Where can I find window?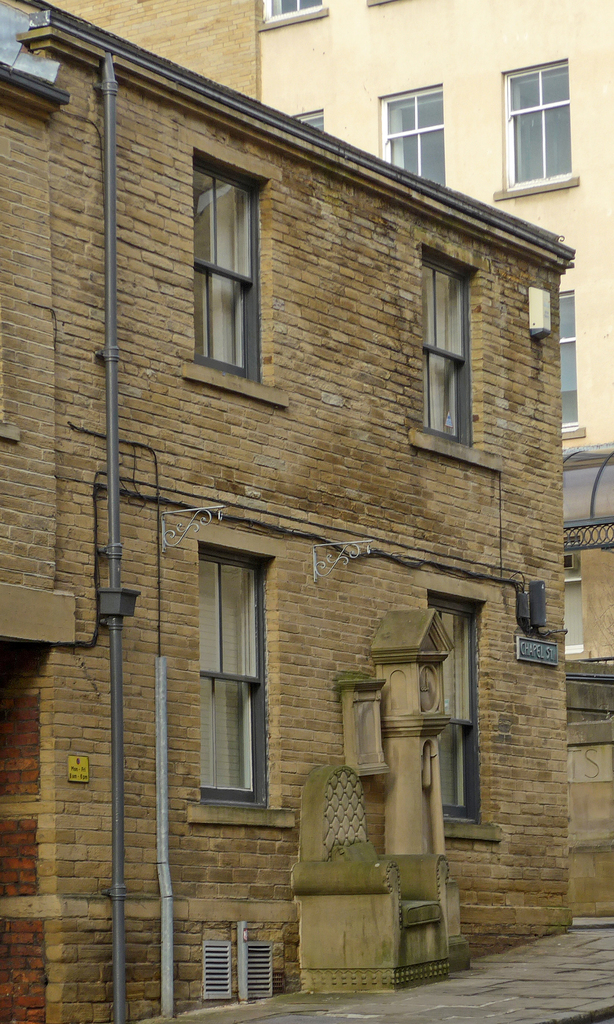
You can find it at <box>499,46,581,182</box>.
